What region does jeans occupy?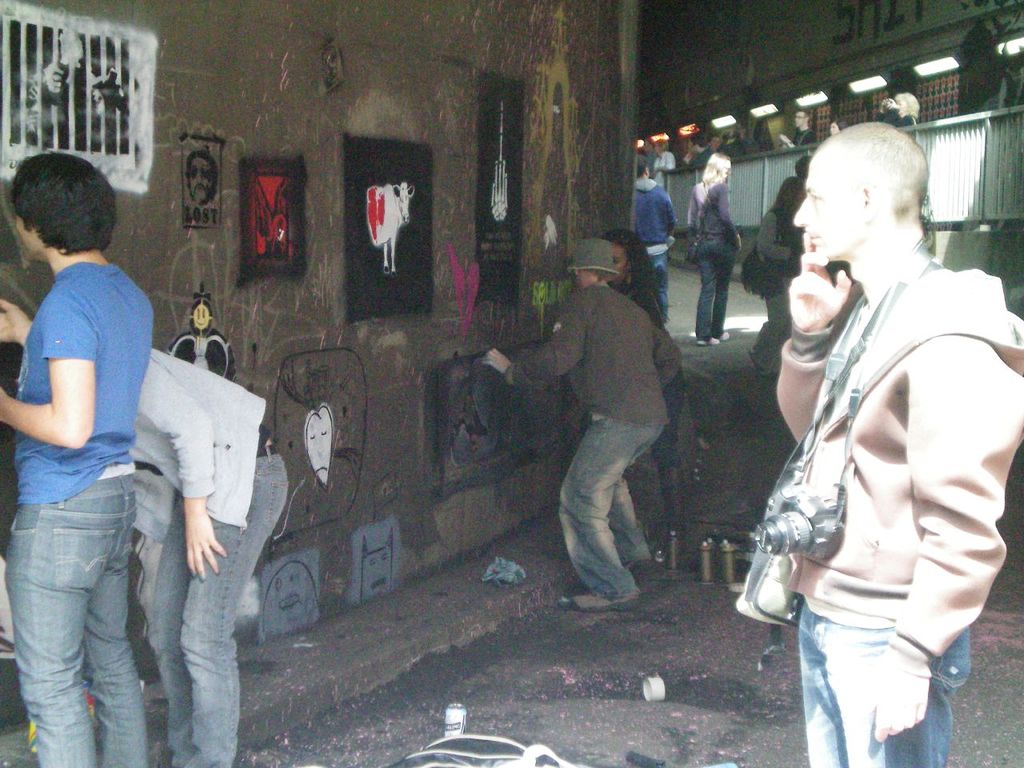
detection(137, 446, 290, 767).
